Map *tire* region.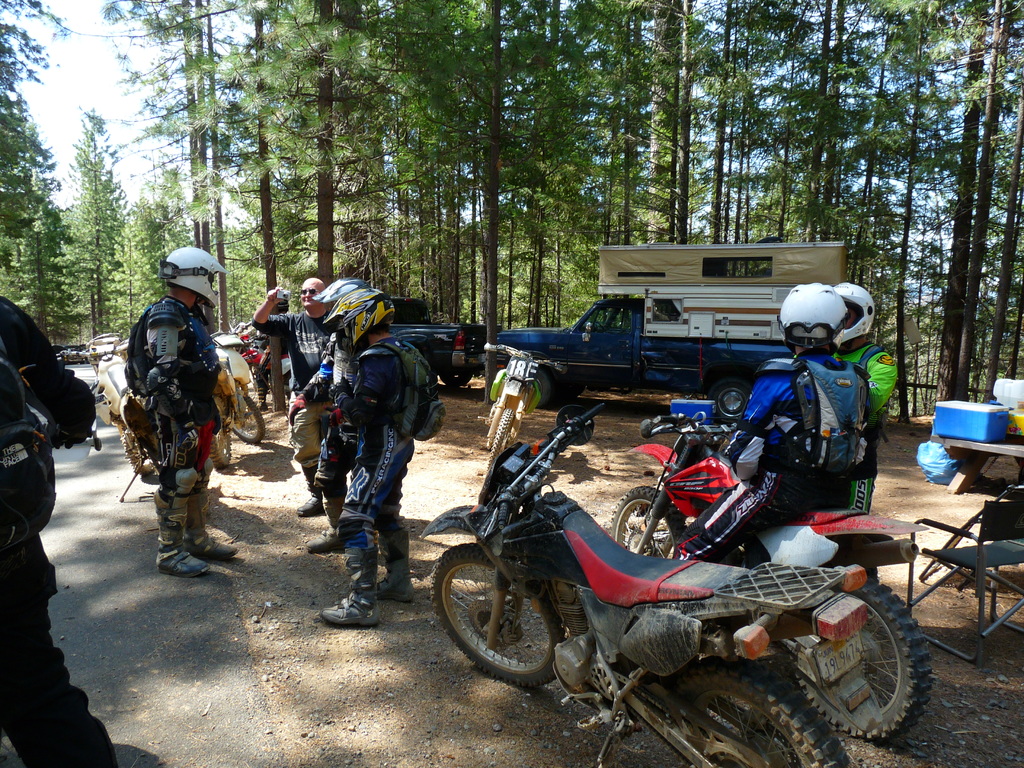
Mapped to left=534, top=372, right=550, bottom=407.
